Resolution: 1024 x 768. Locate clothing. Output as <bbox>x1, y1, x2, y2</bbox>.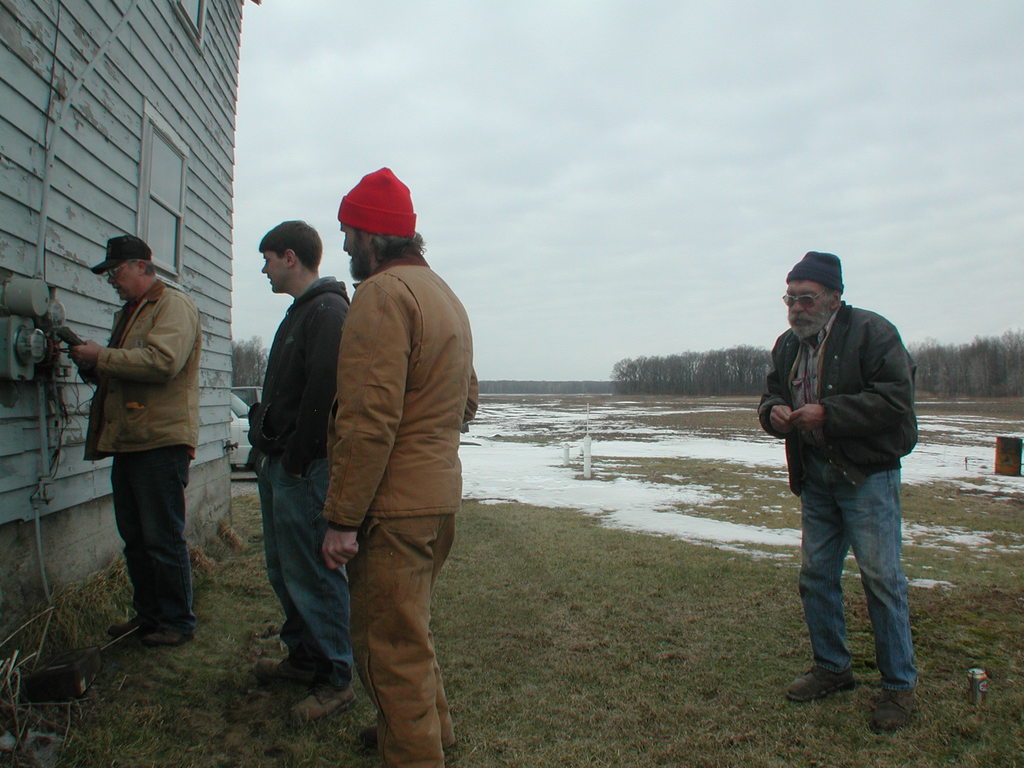
<bbox>73, 235, 221, 607</bbox>.
